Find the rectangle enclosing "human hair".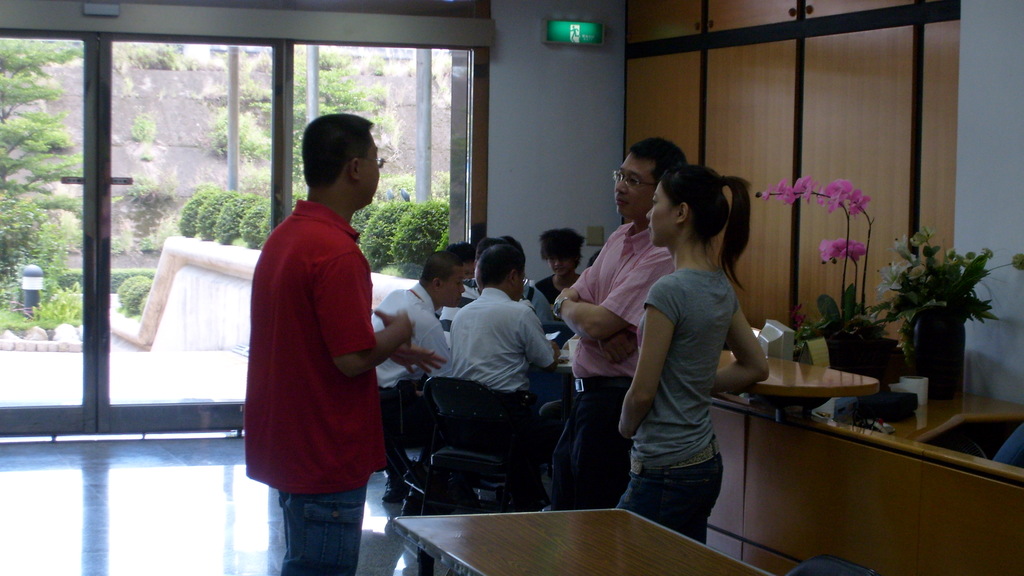
{"left": 291, "top": 106, "right": 368, "bottom": 195}.
